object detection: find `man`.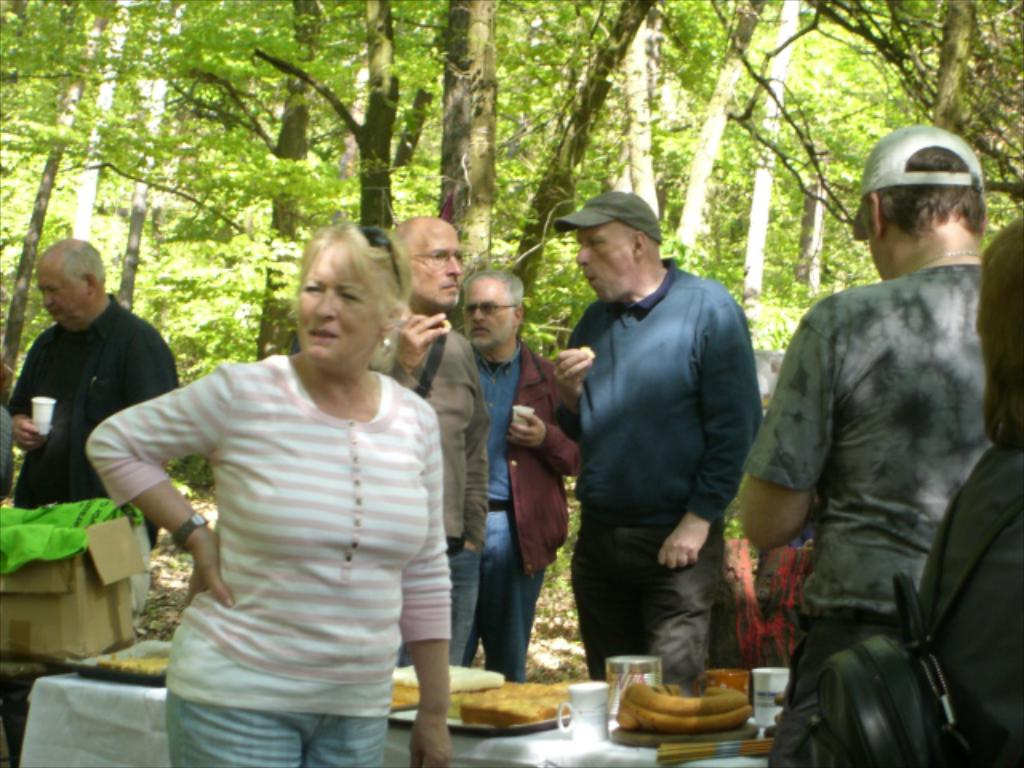
538, 189, 770, 717.
